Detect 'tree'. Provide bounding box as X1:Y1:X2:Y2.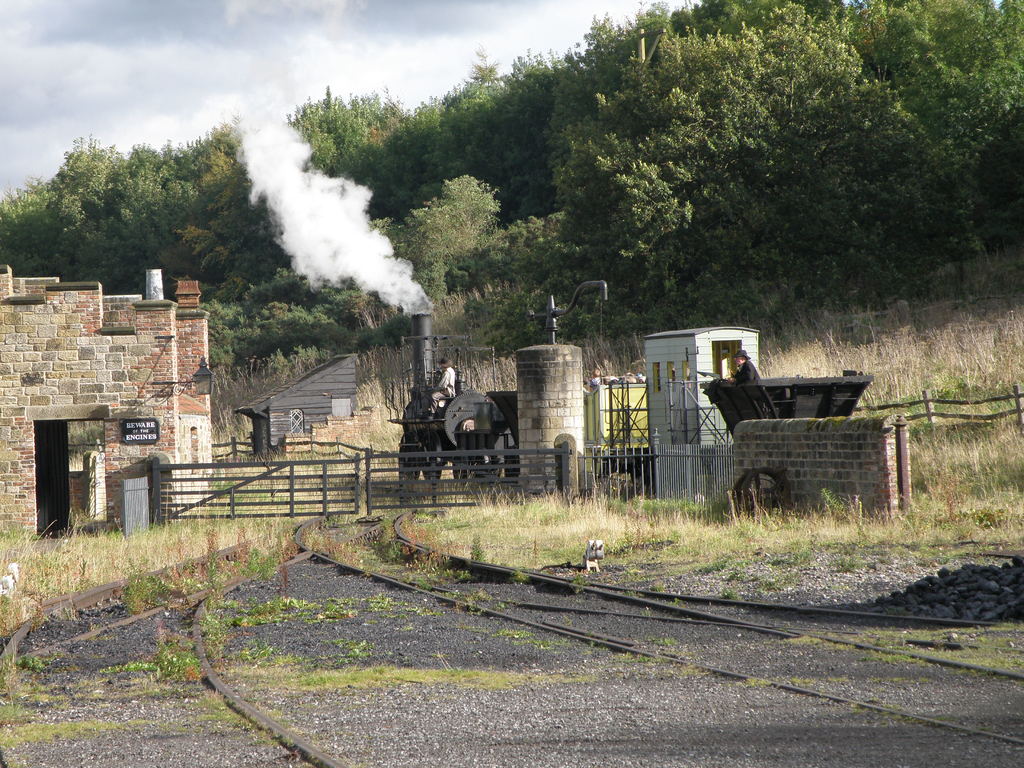
0:112:360:362.
